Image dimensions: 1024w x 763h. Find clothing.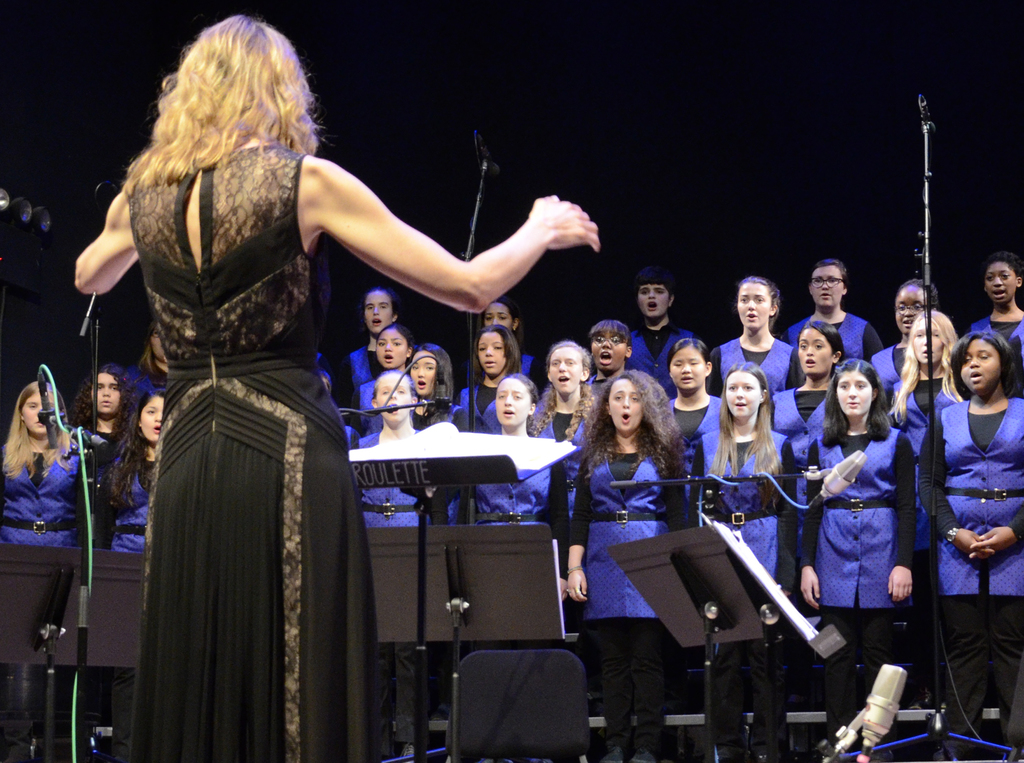
(0,442,81,556).
